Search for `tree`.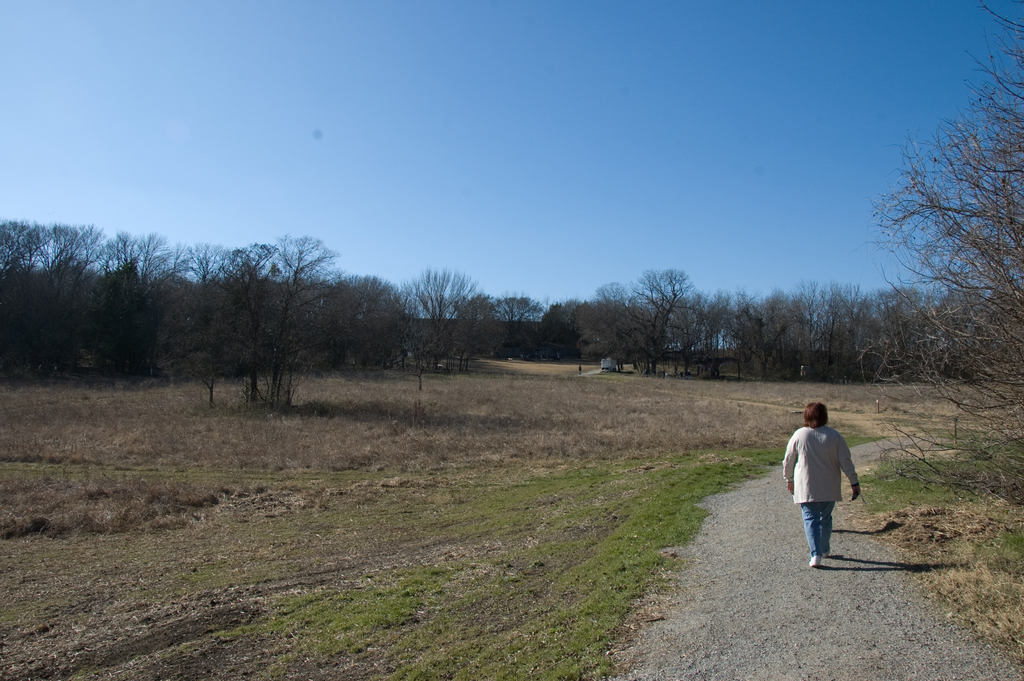
Found at region(296, 272, 406, 355).
